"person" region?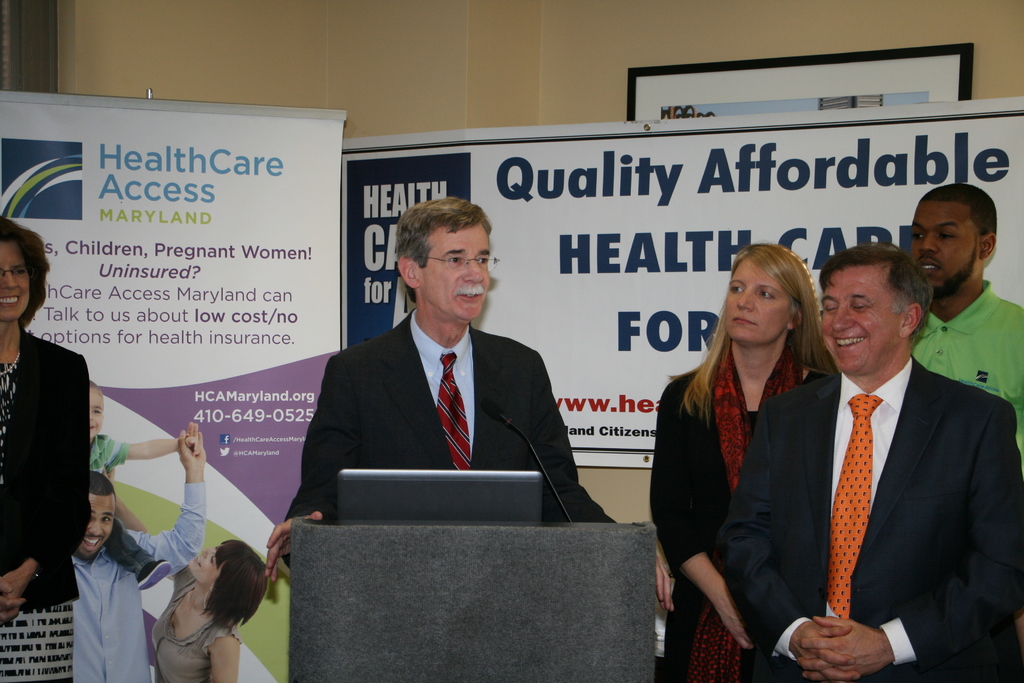
pyautogui.locateOnScreen(73, 420, 207, 682)
